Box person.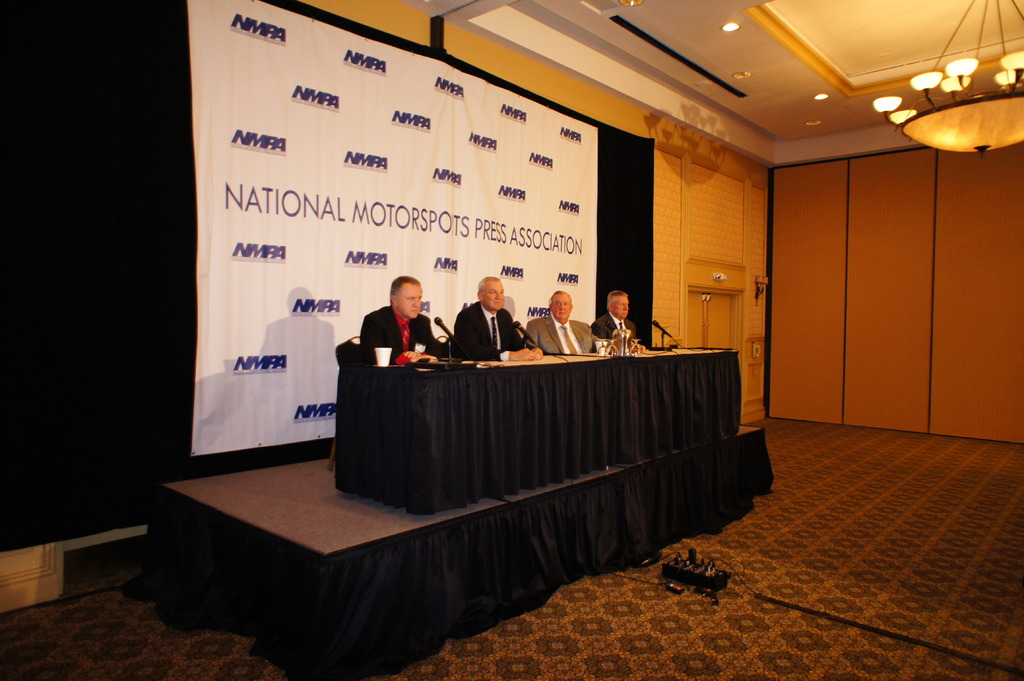
{"x1": 370, "y1": 278, "x2": 436, "y2": 385}.
